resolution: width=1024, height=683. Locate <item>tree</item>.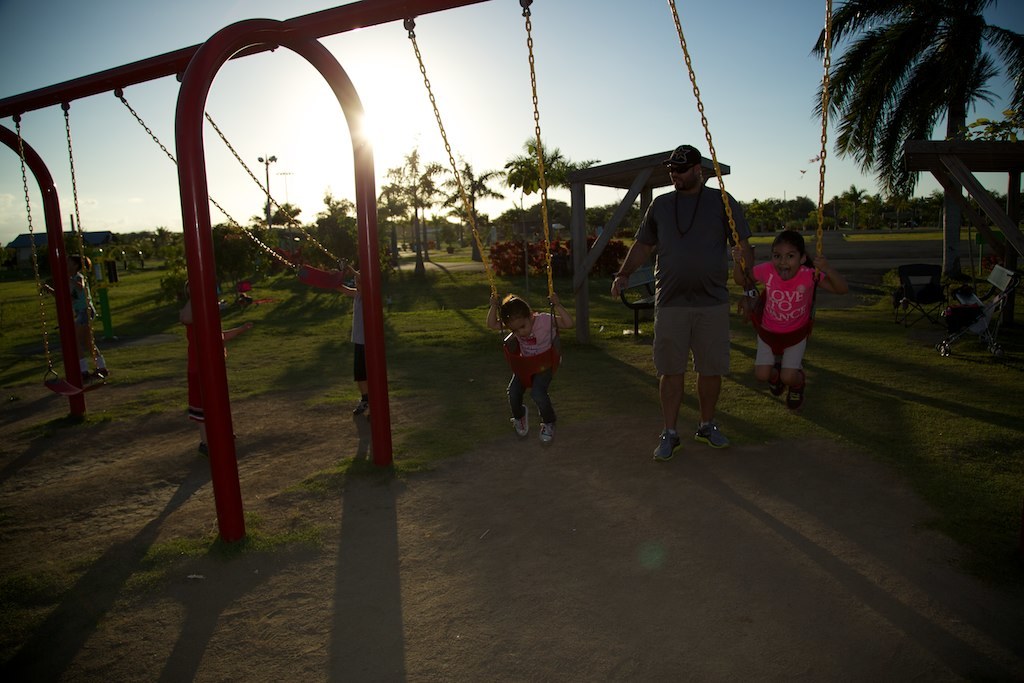
bbox=[315, 187, 358, 275].
